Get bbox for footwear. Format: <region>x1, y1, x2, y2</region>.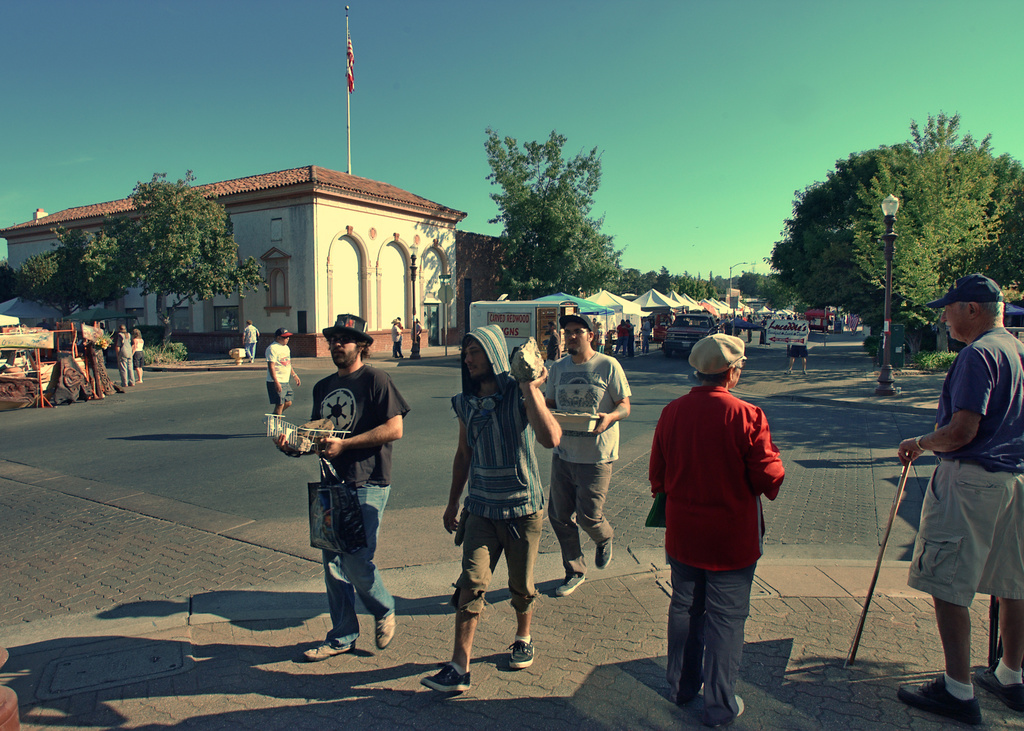
<region>304, 642, 355, 661</region>.
